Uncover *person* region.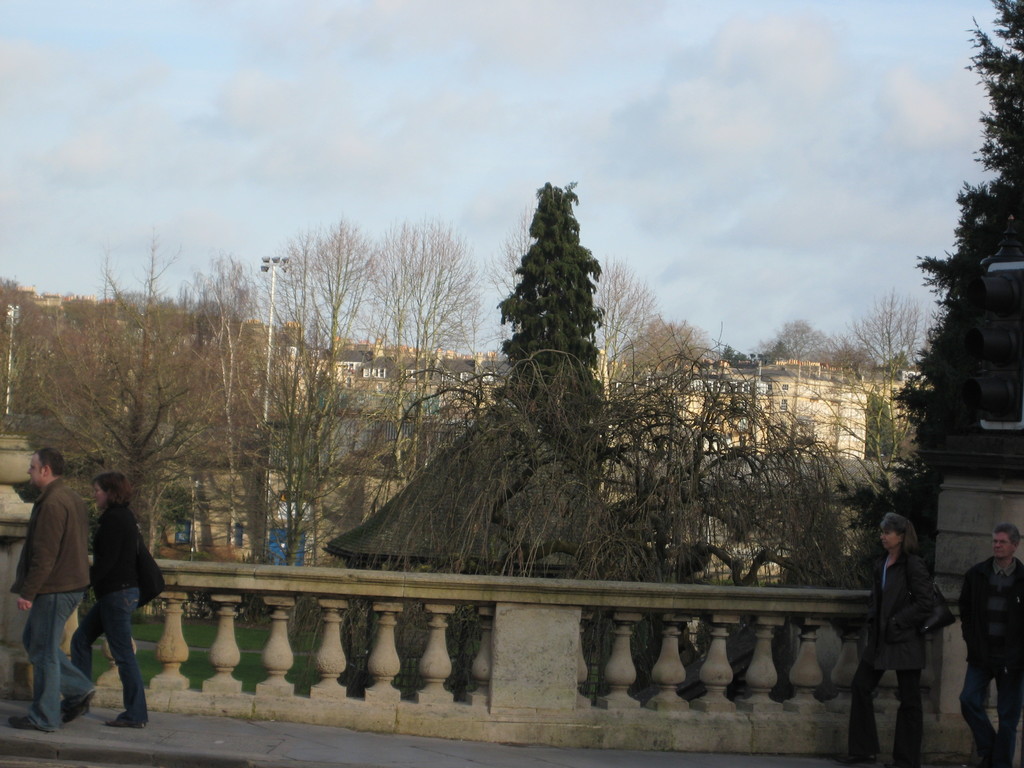
Uncovered: bbox=(2, 446, 99, 732).
